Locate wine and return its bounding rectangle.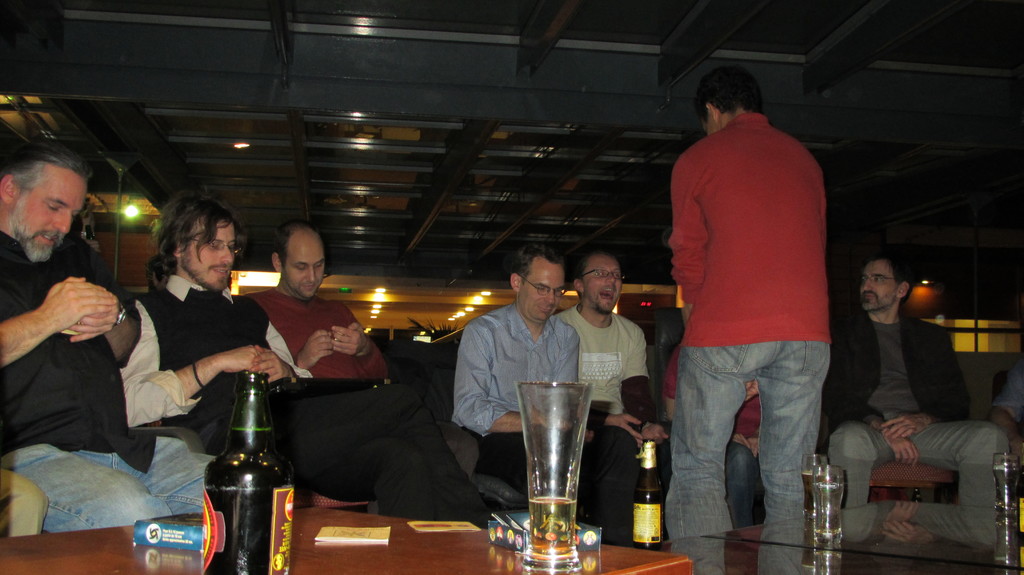
x1=636 y1=489 x2=663 y2=553.
